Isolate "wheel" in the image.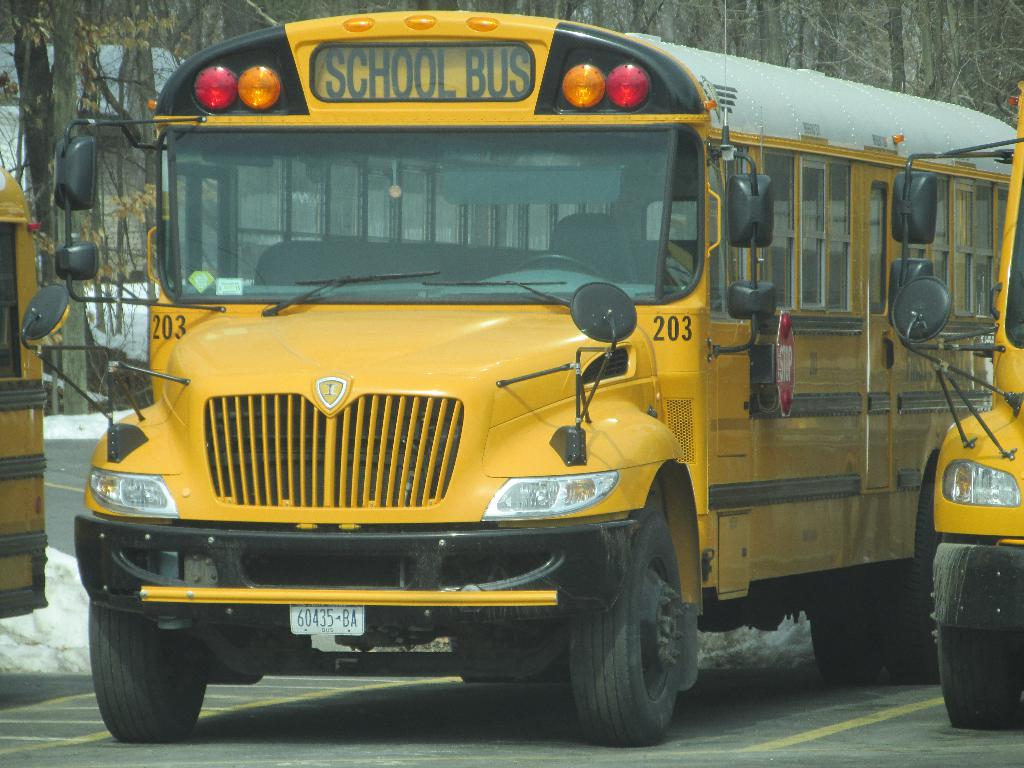
Isolated region: select_region(450, 620, 568, 682).
